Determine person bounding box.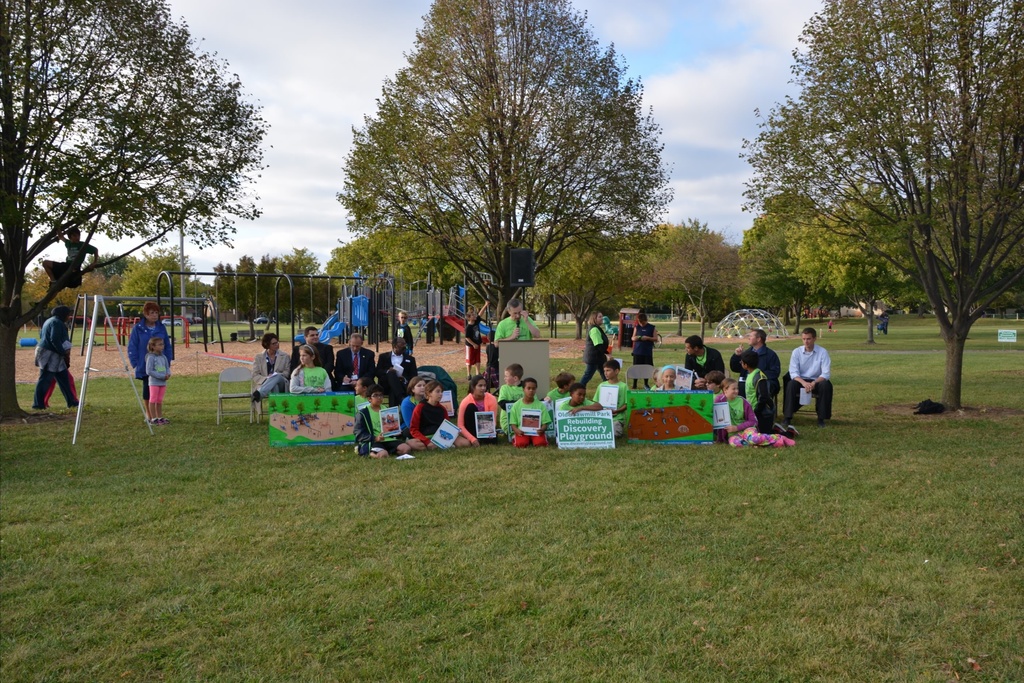
Determined: x1=34 y1=229 x2=103 y2=318.
